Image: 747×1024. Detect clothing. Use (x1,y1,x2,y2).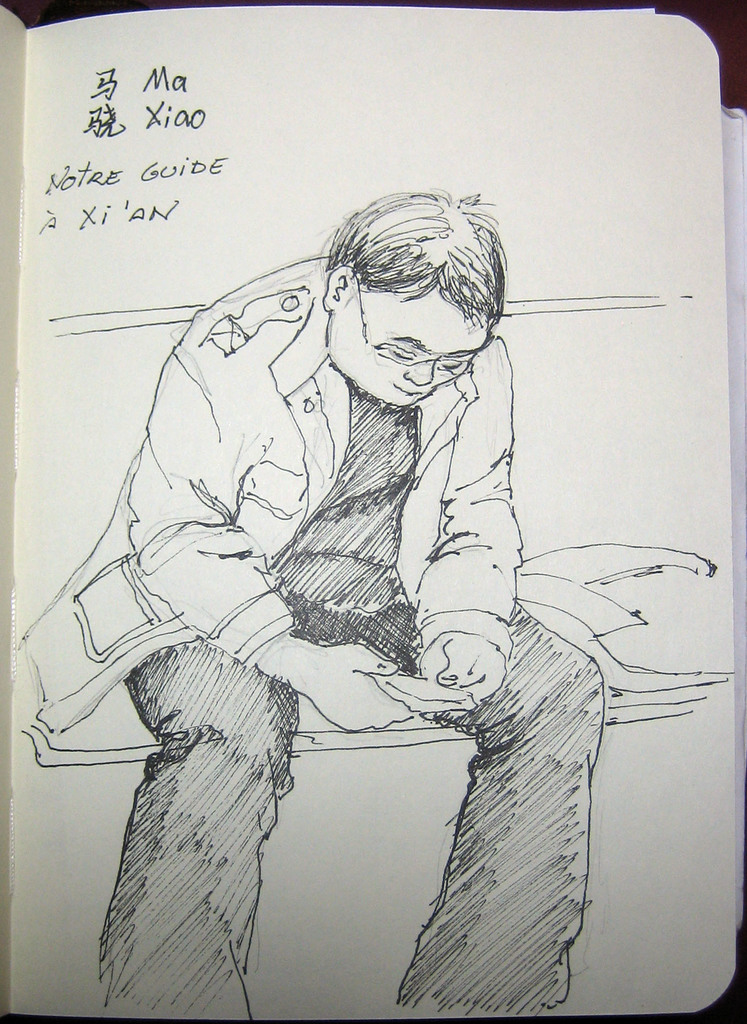
(20,247,604,1012).
